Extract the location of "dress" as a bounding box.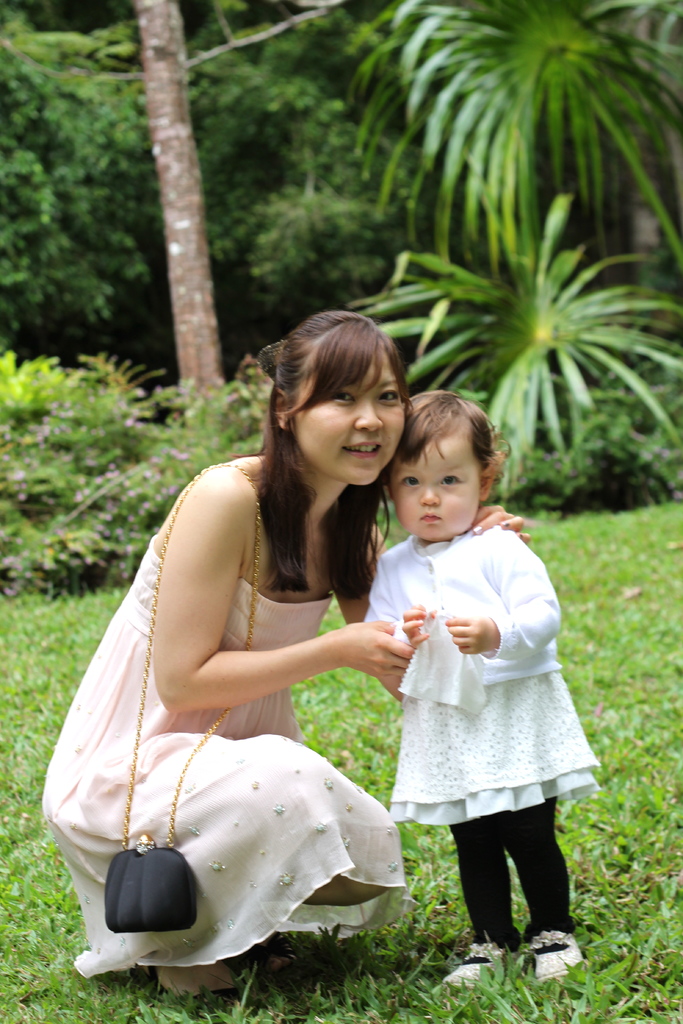
[x1=359, y1=548, x2=586, y2=820].
